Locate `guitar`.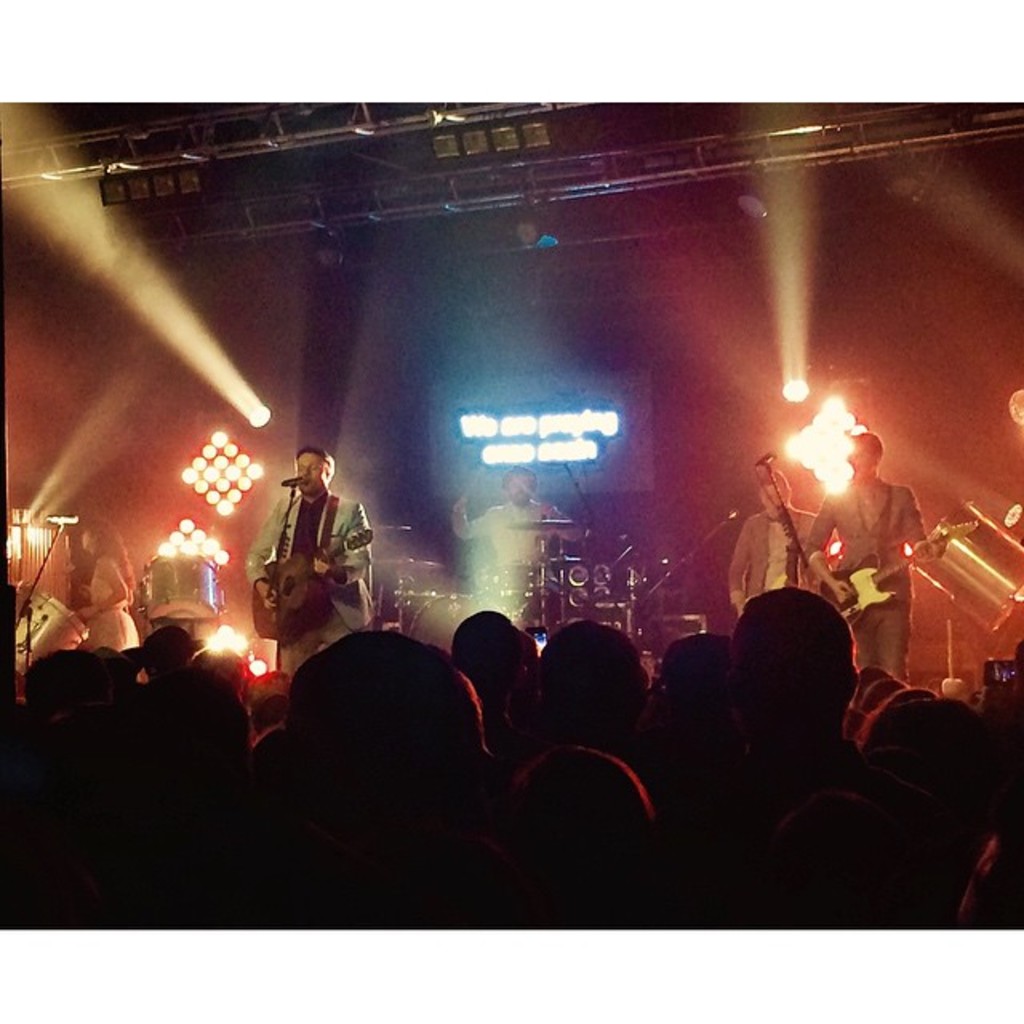
Bounding box: (x1=238, y1=531, x2=406, y2=643).
